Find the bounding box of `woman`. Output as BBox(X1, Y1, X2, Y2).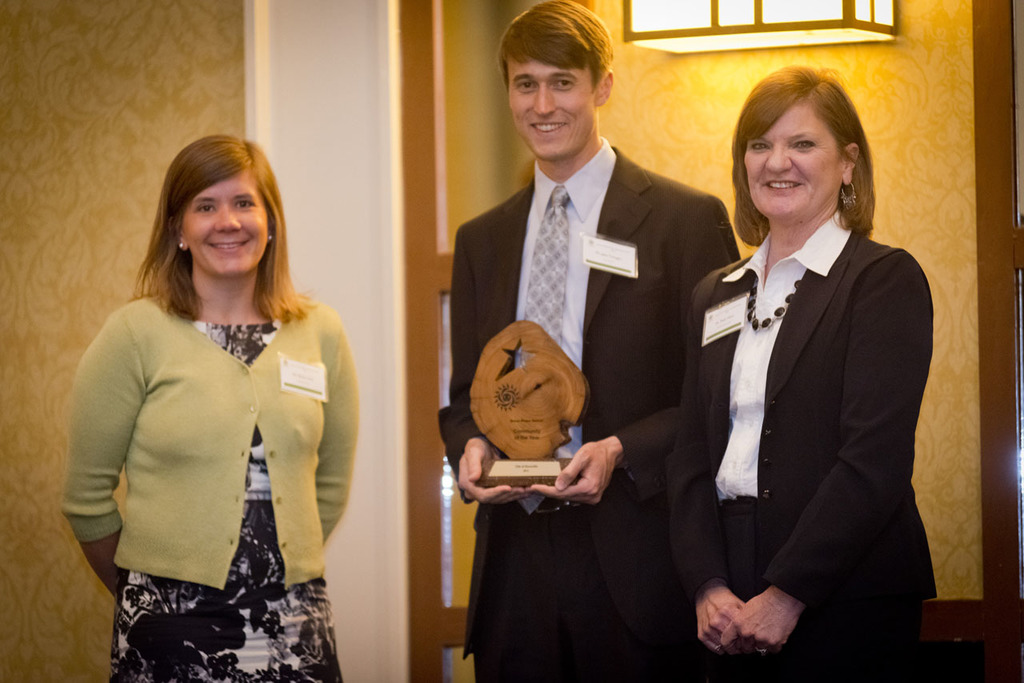
BBox(61, 133, 359, 682).
